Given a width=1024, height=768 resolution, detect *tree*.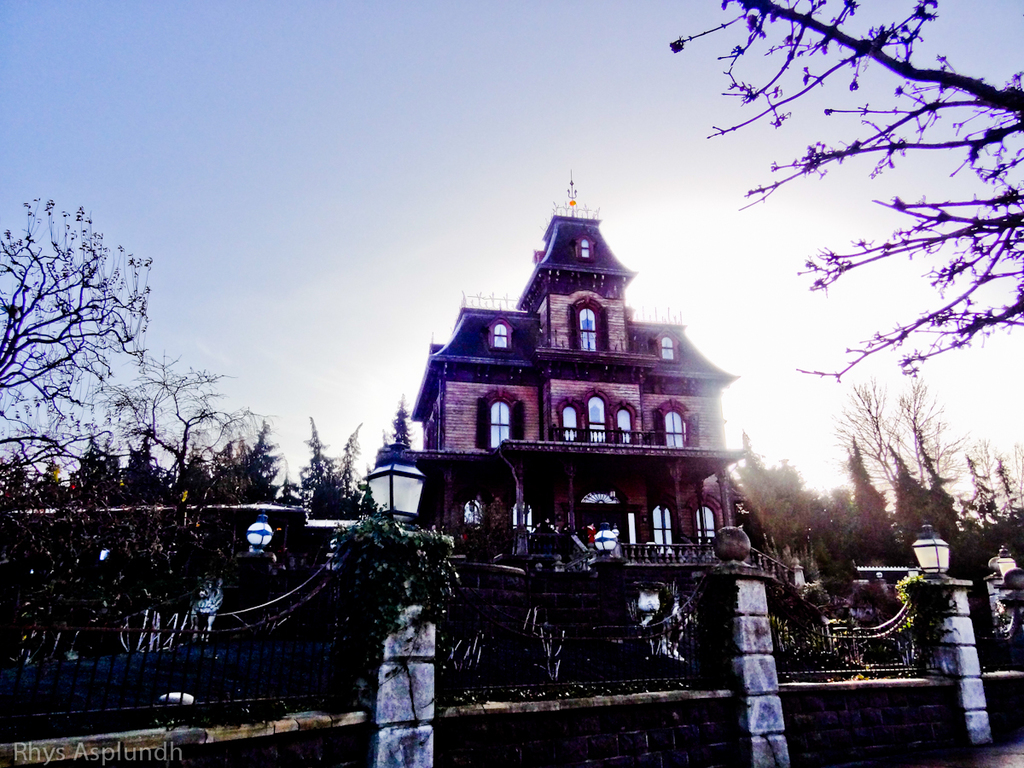
[left=990, top=457, right=1023, bottom=532].
